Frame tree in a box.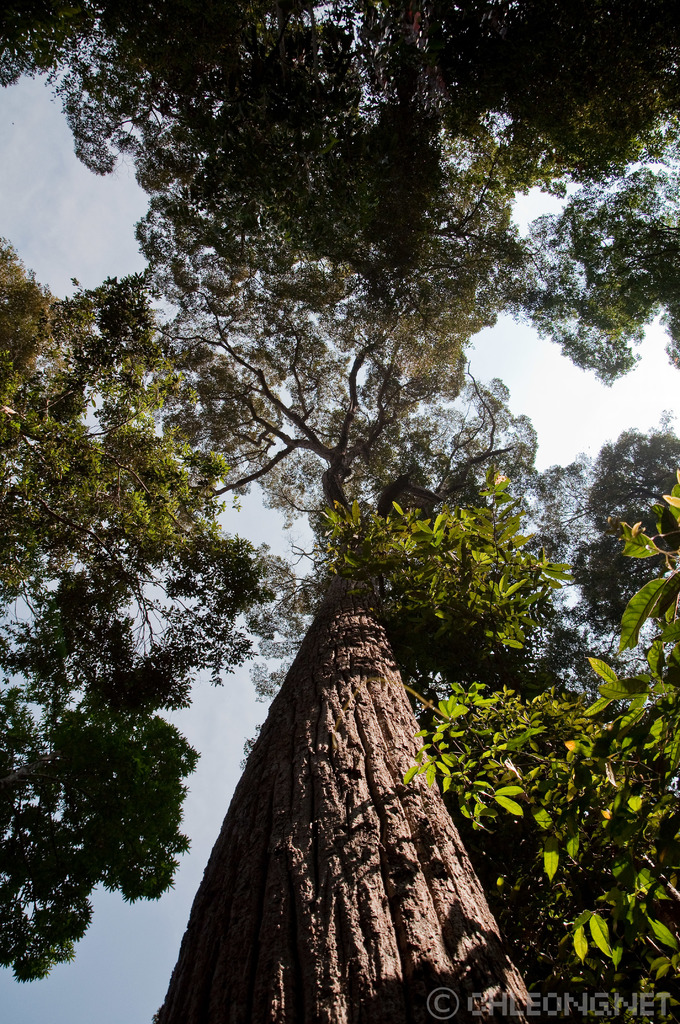
bbox=(1, 234, 271, 1000).
